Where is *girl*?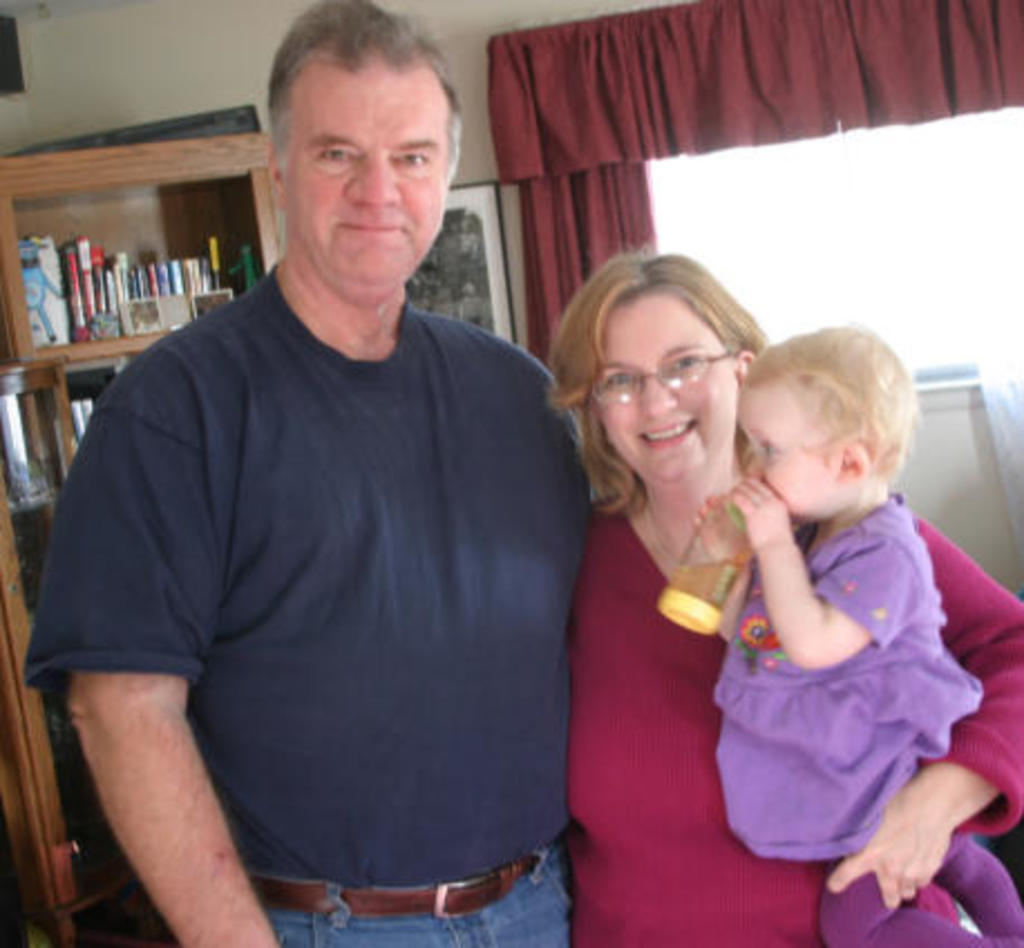
{"left": 713, "top": 320, "right": 1022, "bottom": 946}.
